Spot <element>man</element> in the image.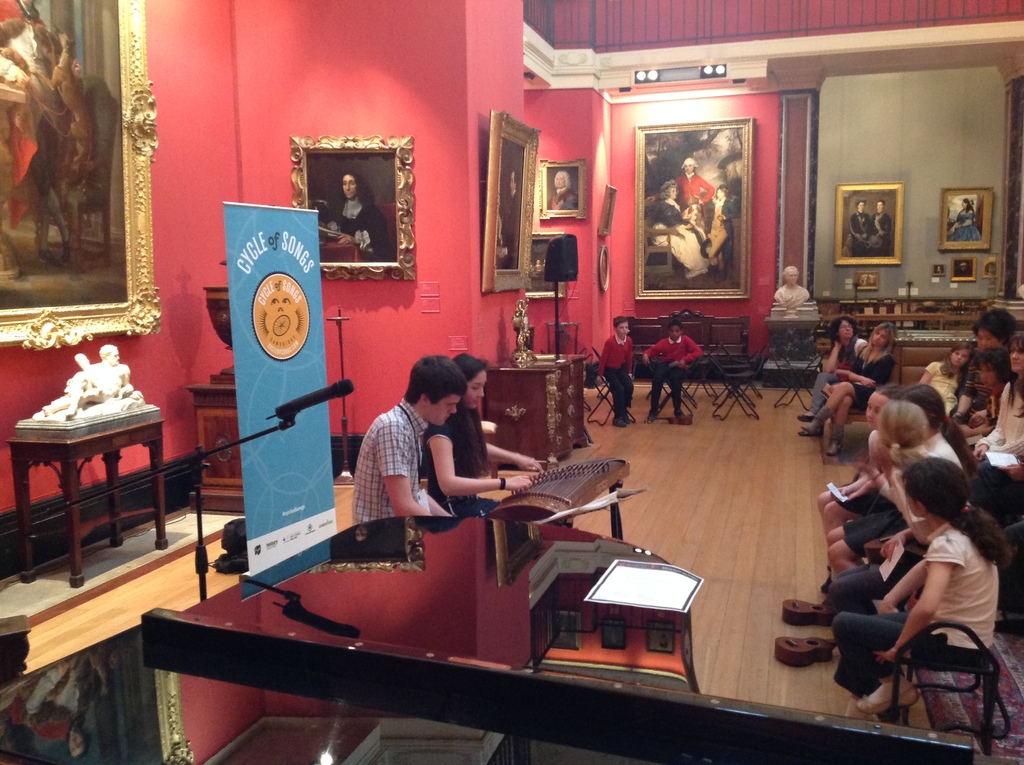
<element>man</element> found at bbox=(353, 354, 470, 523).
